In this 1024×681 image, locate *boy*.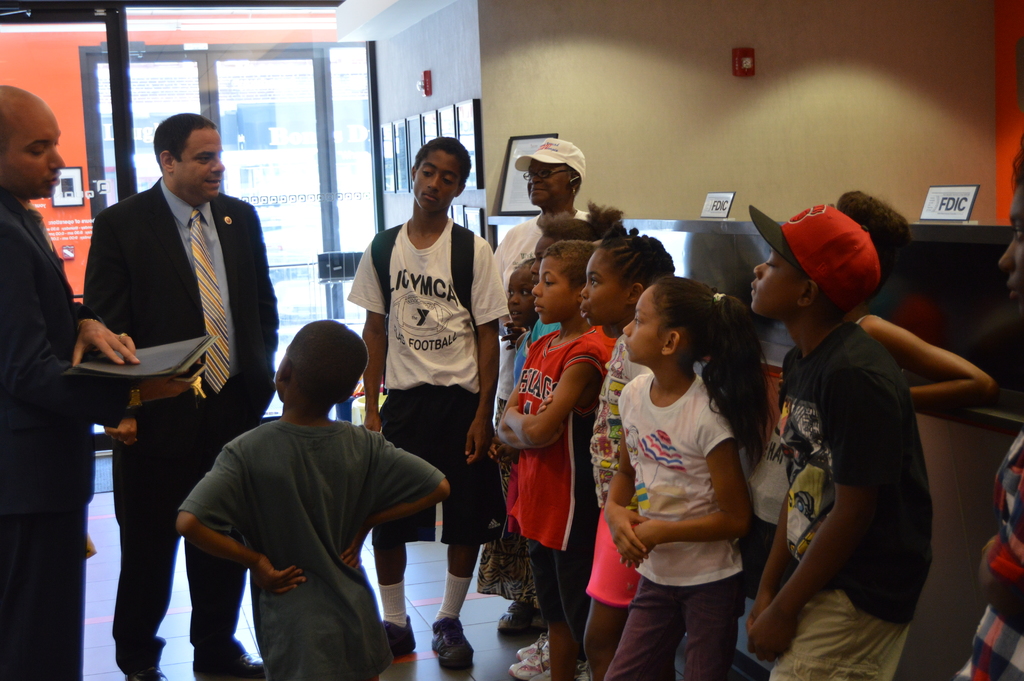
Bounding box: 745:204:934:680.
